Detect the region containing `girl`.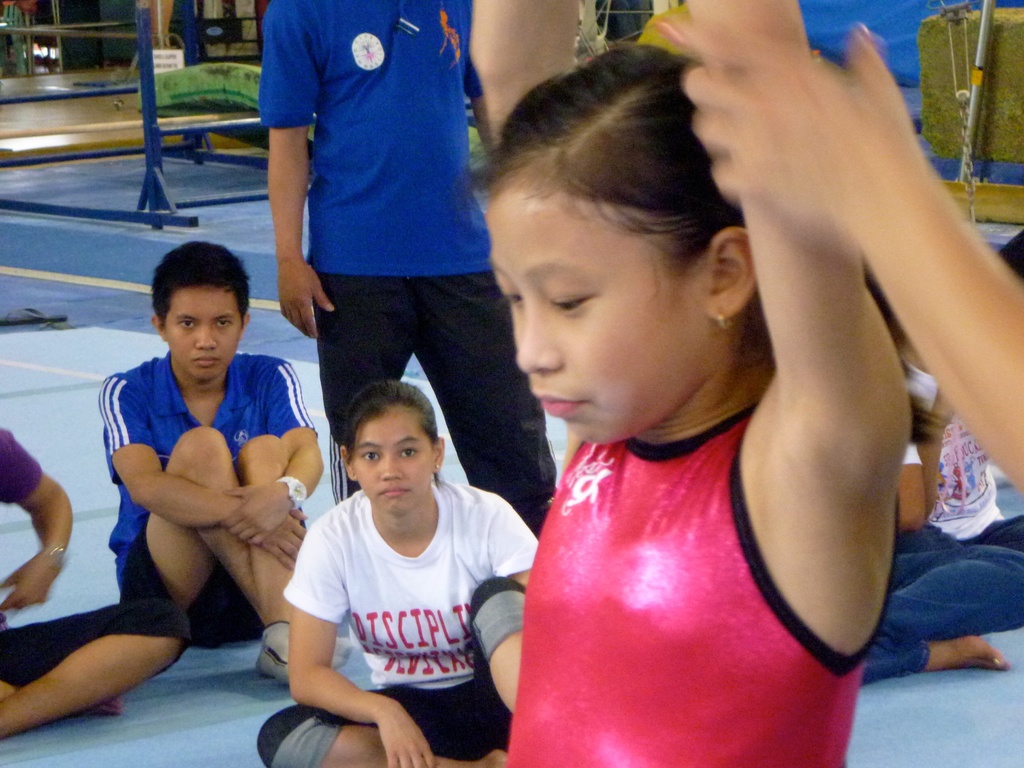
x1=456 y1=0 x2=957 y2=767.
